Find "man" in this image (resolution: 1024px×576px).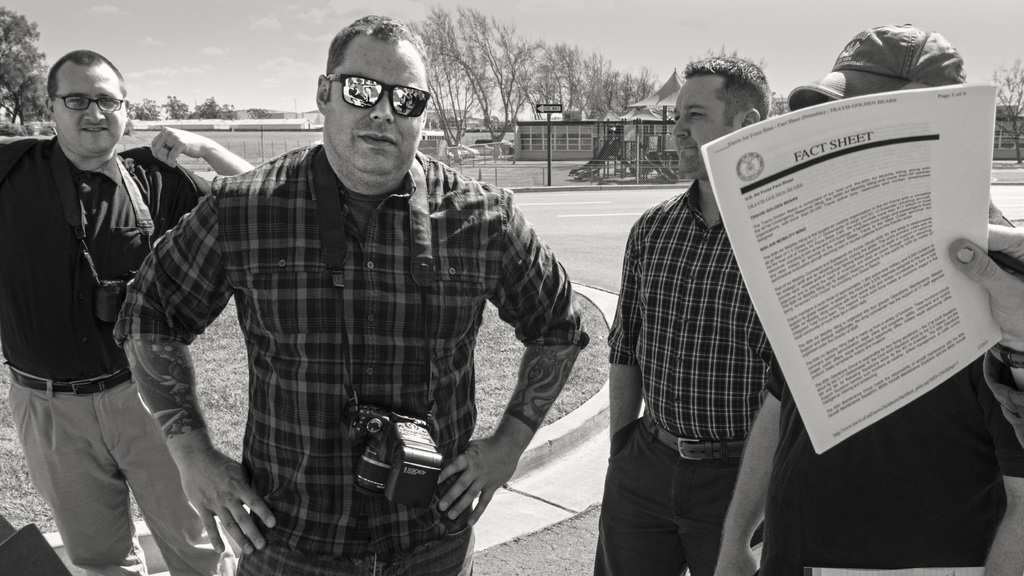
104 25 579 567.
